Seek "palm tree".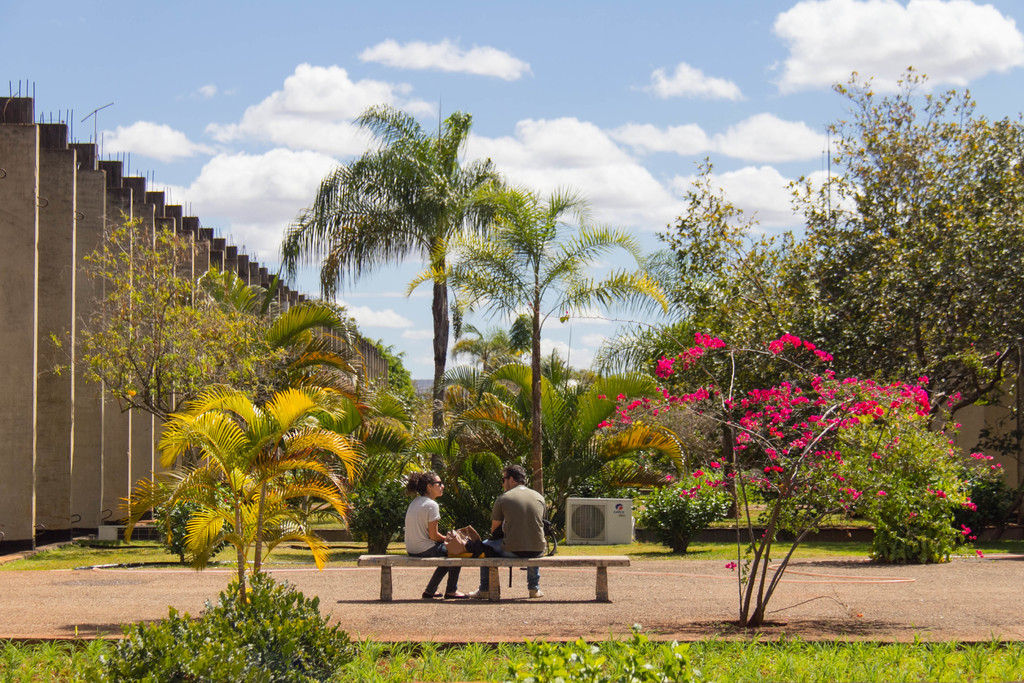
bbox(168, 419, 332, 613).
